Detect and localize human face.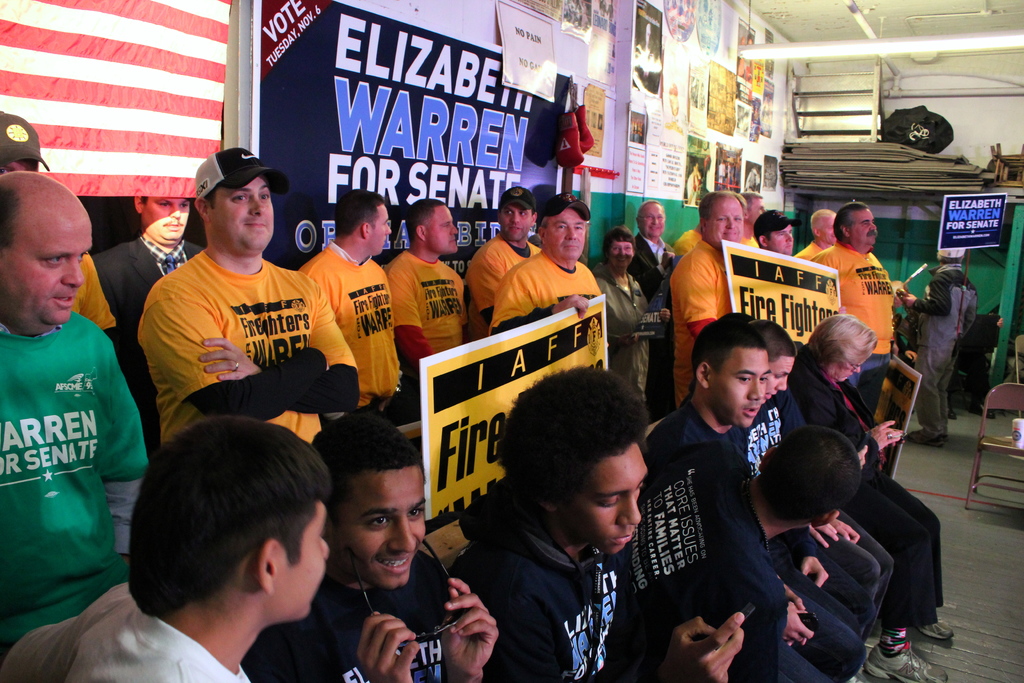
Localized at (x1=644, y1=209, x2=666, y2=240).
